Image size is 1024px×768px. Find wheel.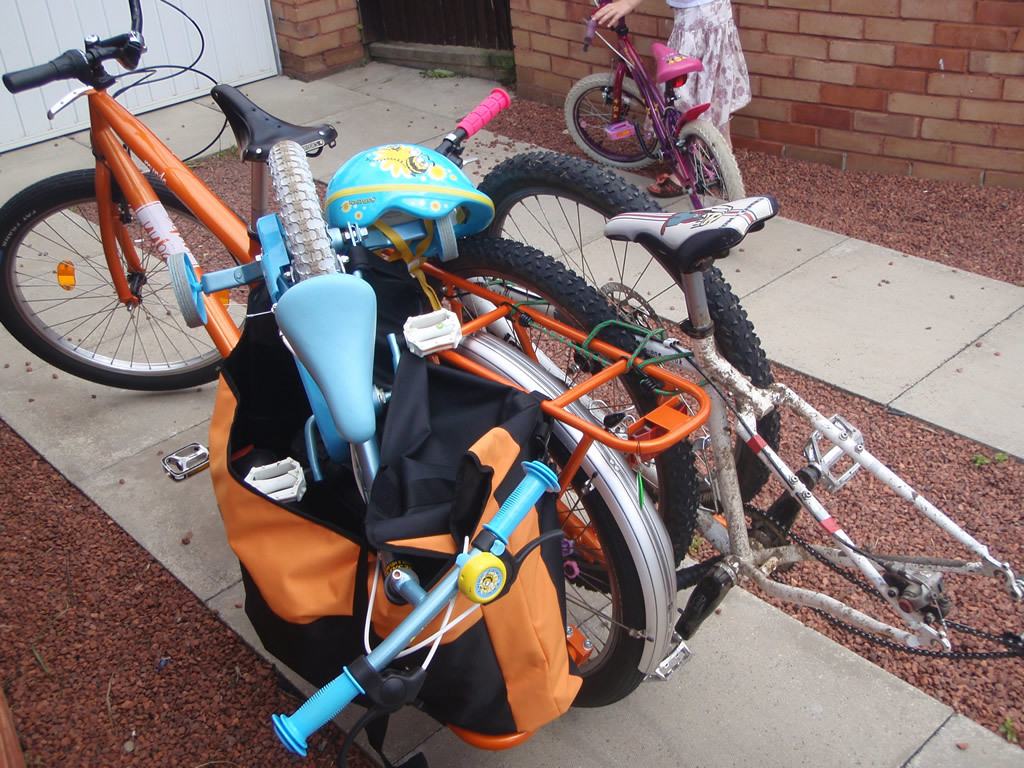
Rect(676, 124, 742, 207).
